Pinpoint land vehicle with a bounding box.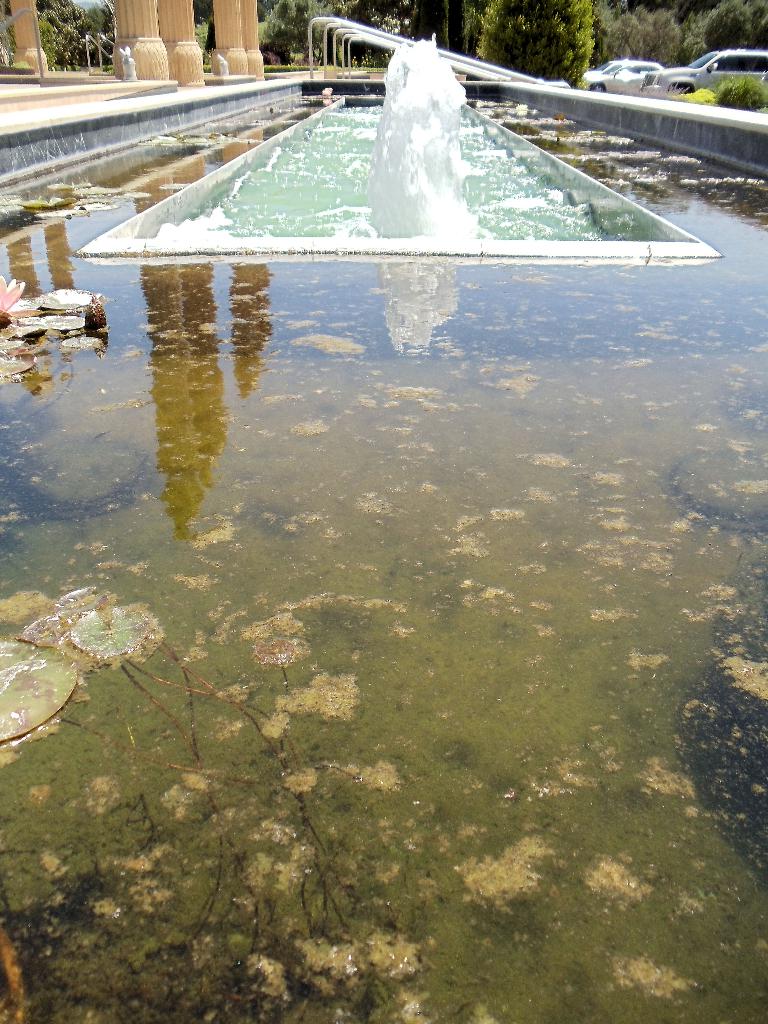
rect(579, 54, 656, 92).
